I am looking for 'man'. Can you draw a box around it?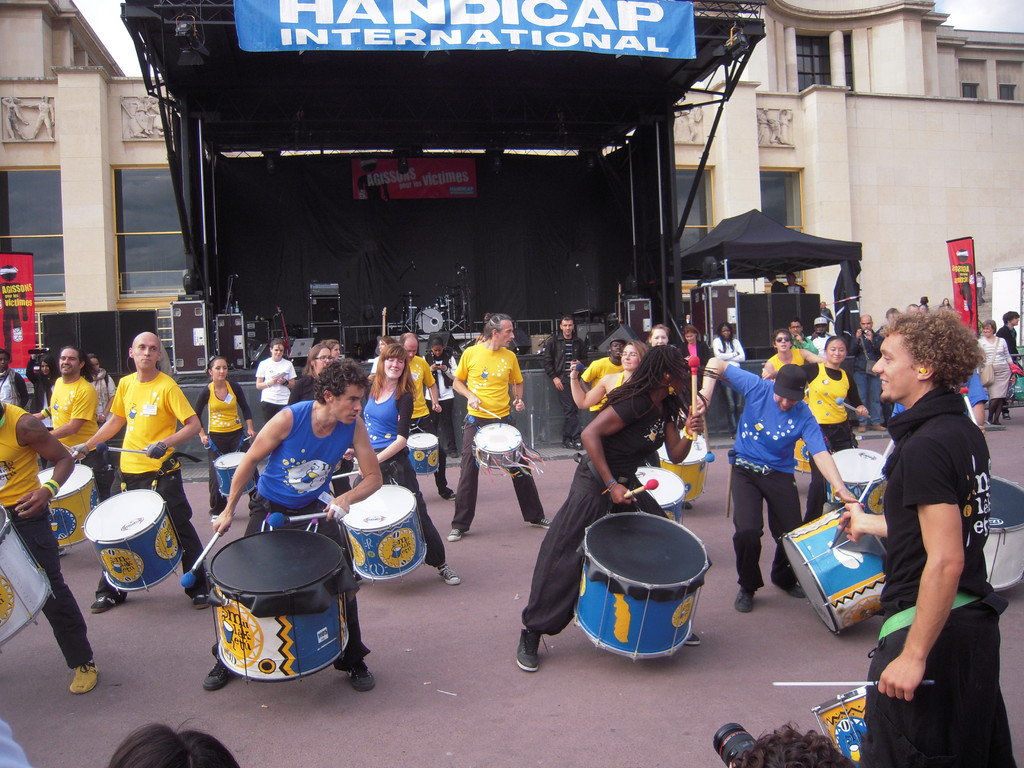
Sure, the bounding box is [x1=448, y1=312, x2=535, y2=520].
